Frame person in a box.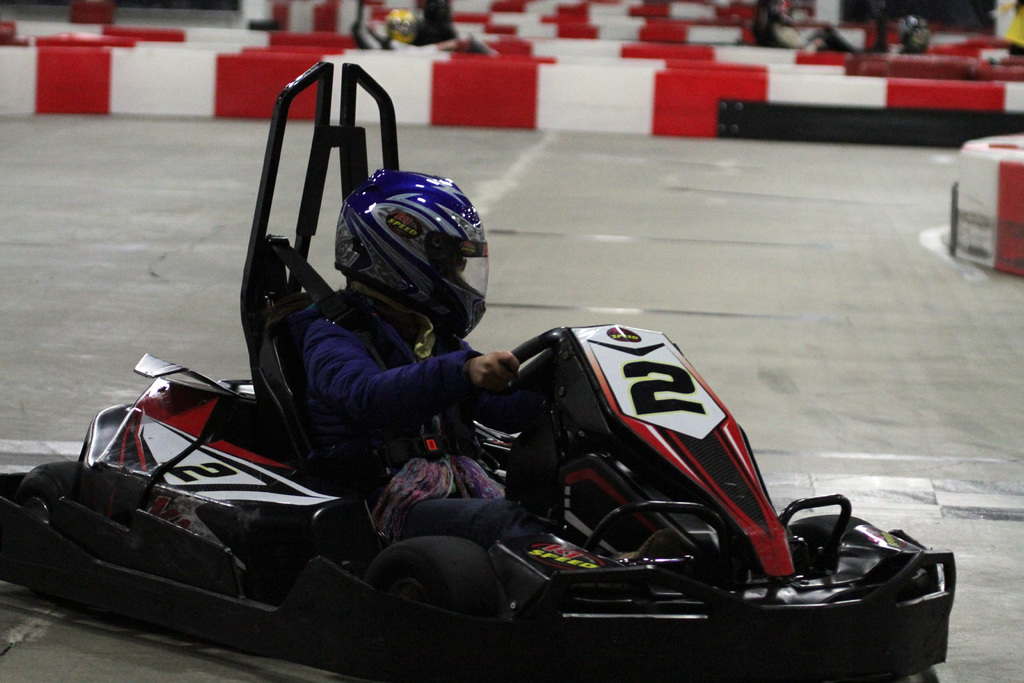
[x1=299, y1=169, x2=691, y2=549].
